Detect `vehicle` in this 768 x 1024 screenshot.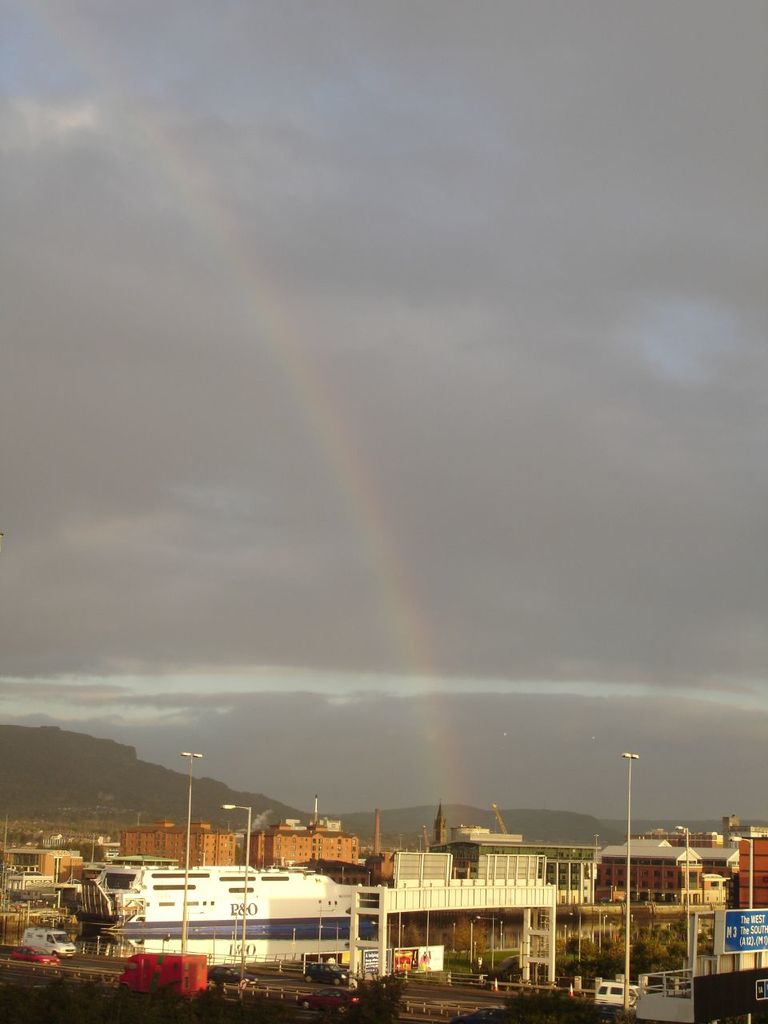
Detection: {"left": 597, "top": 982, "right": 646, "bottom": 1008}.
